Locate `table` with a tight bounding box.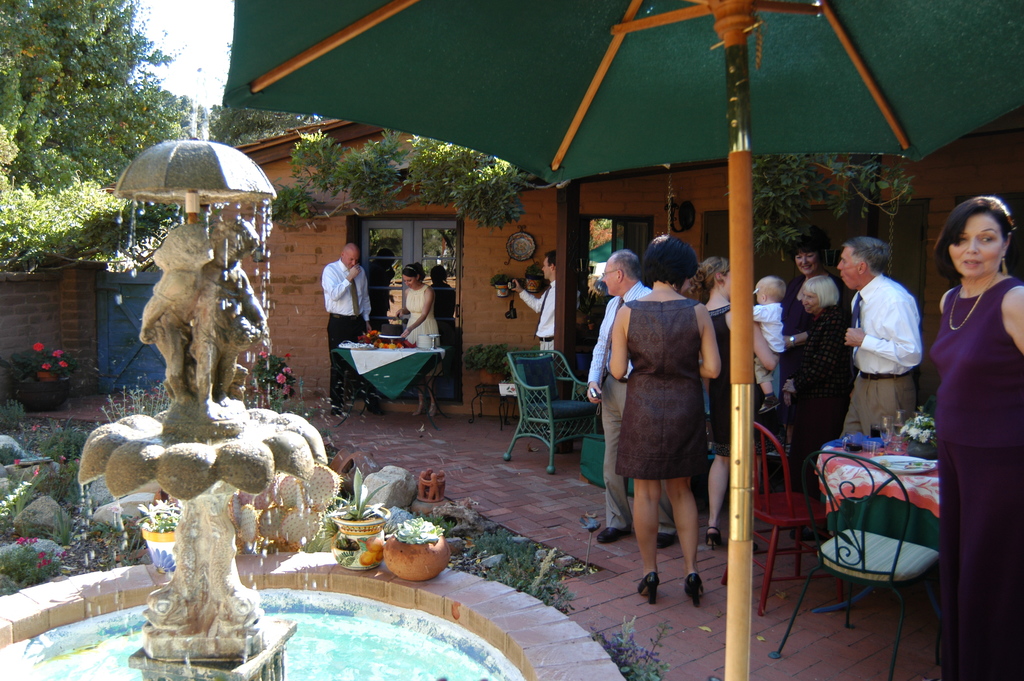
box=[333, 341, 449, 439].
